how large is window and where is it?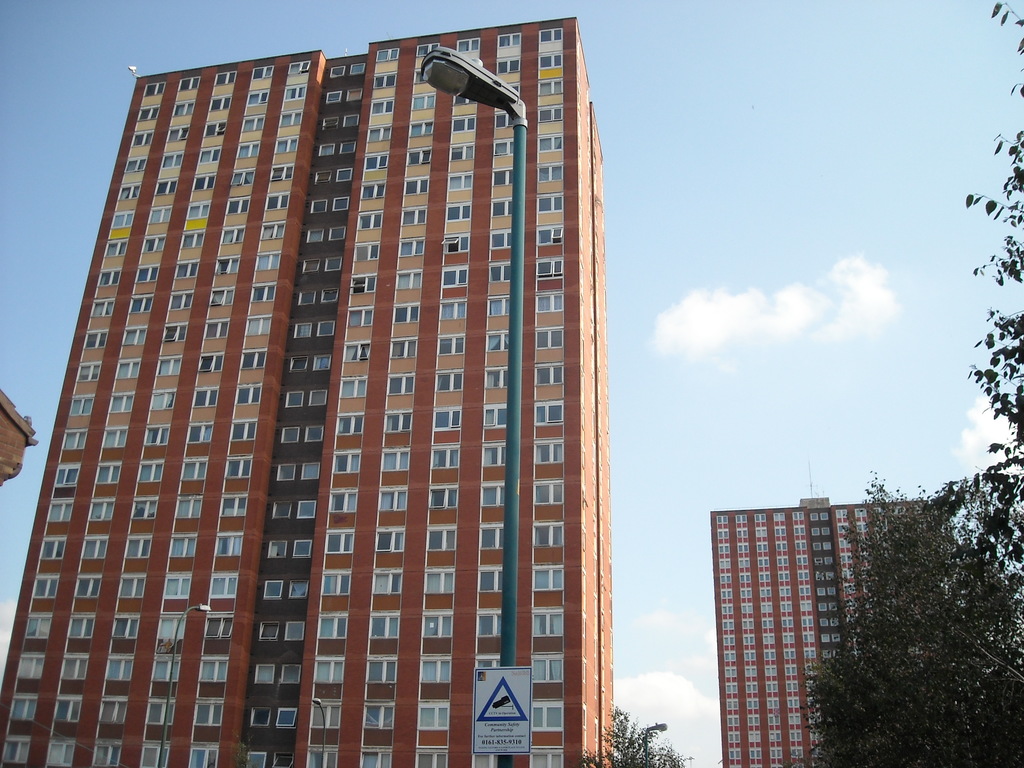
Bounding box: [left=487, top=332, right=509, bottom=352].
